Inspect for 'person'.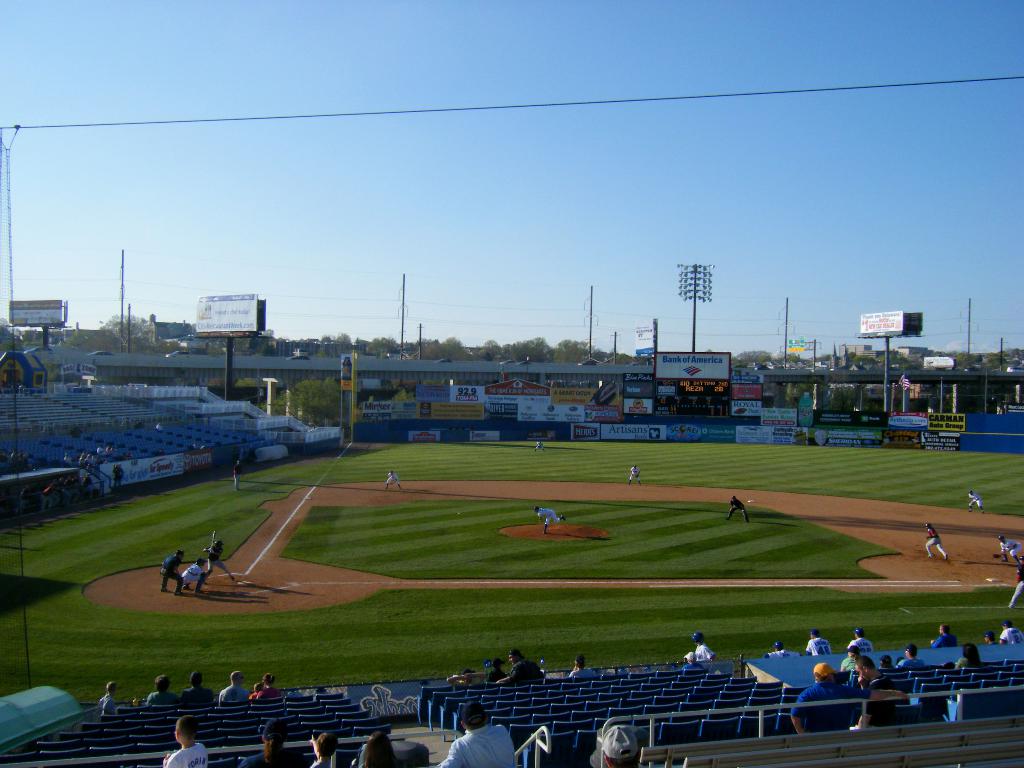
Inspection: <bbox>253, 669, 287, 702</bbox>.
